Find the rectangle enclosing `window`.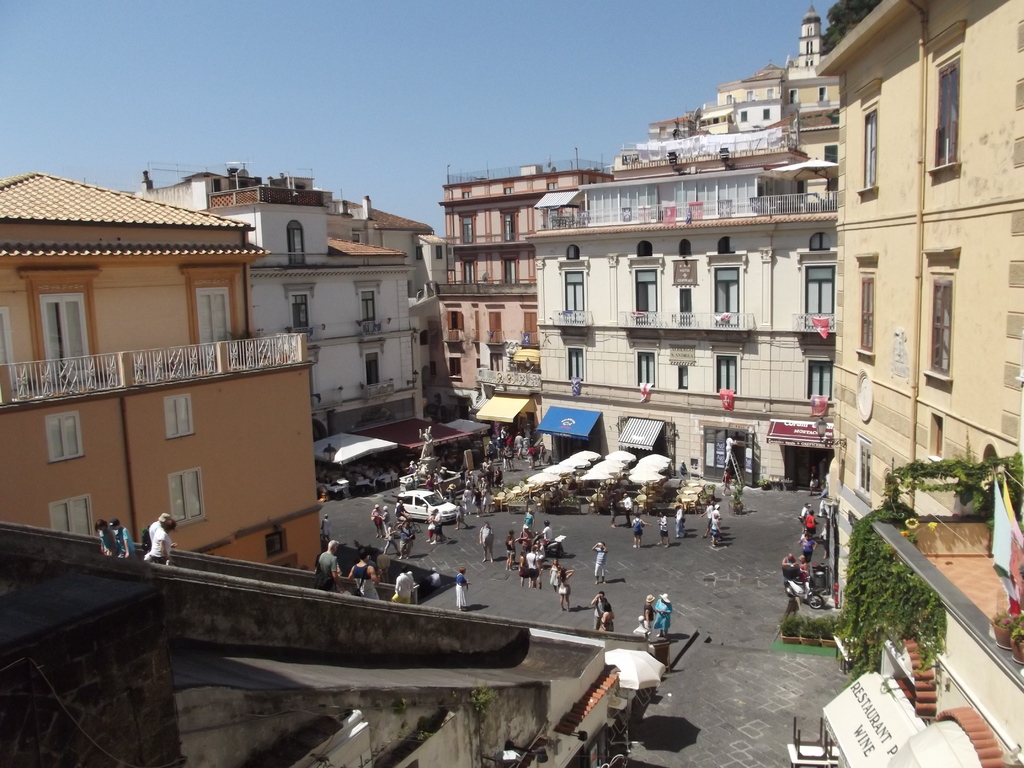
[left=366, top=351, right=381, bottom=384].
